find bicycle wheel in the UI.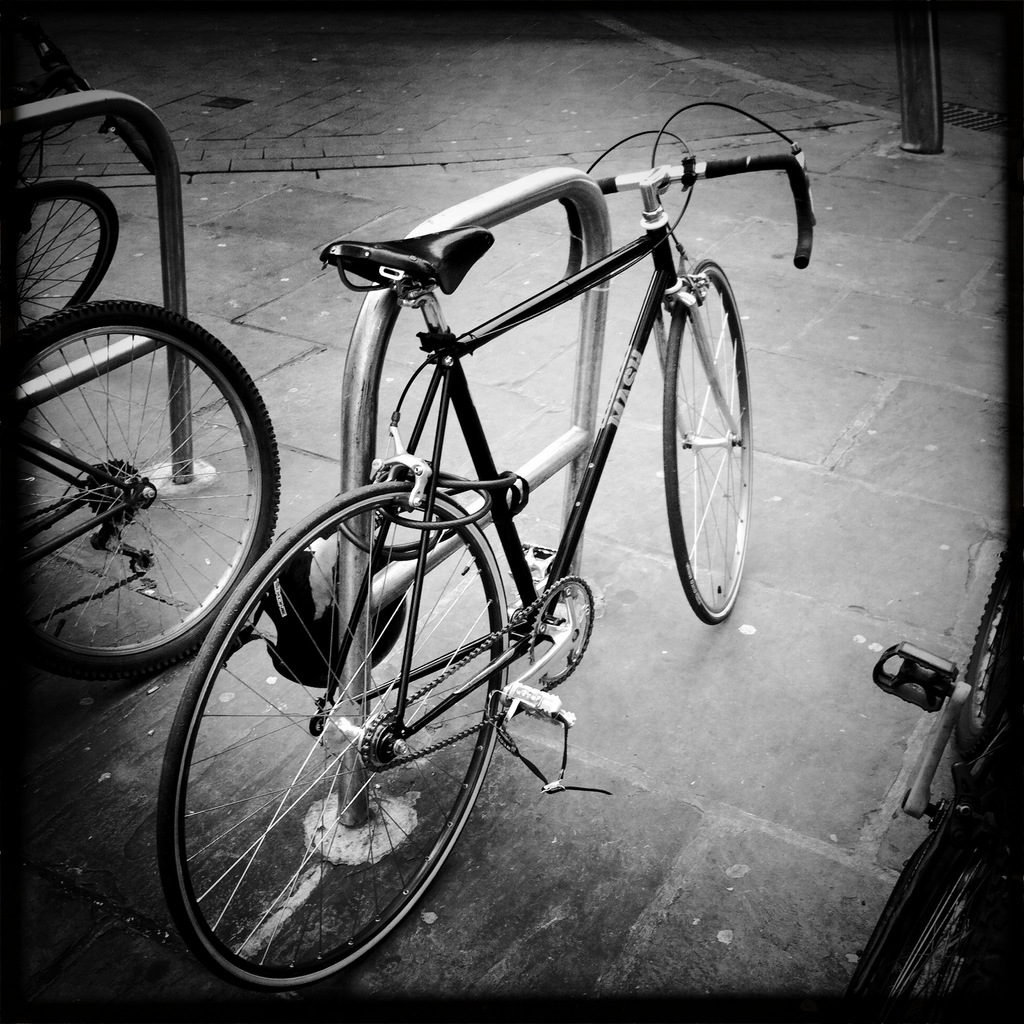
UI element at bbox=(180, 472, 527, 980).
